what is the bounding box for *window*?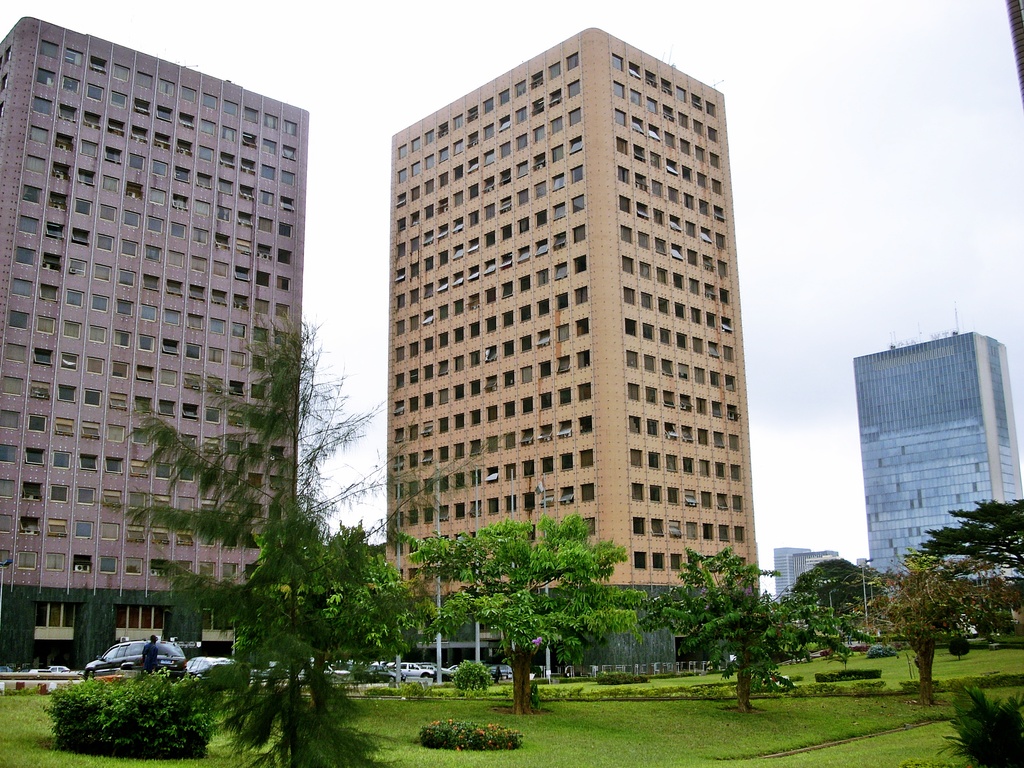
<box>469,182,477,198</box>.
